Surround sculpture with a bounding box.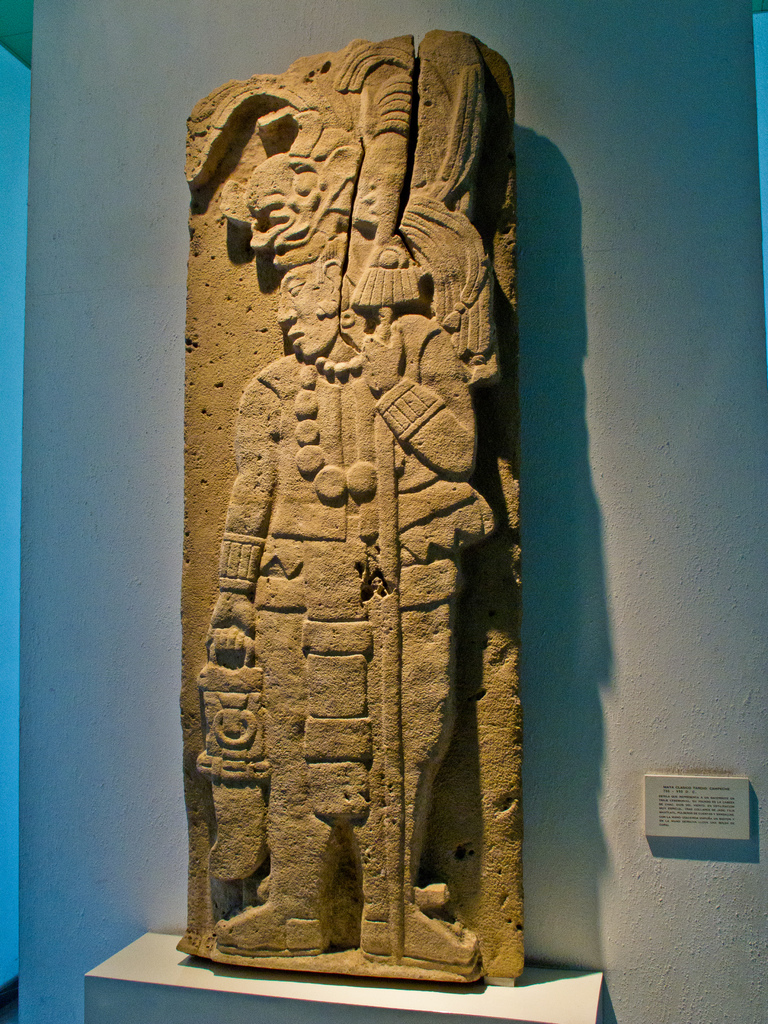
{"x1": 173, "y1": 26, "x2": 525, "y2": 984}.
